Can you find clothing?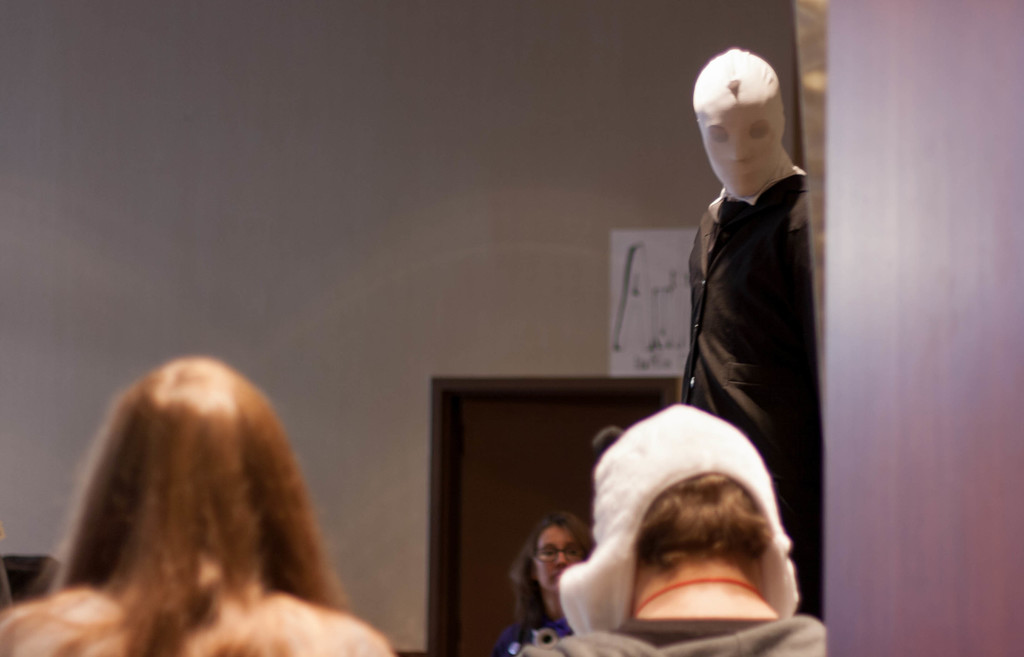
Yes, bounding box: (left=0, top=559, right=399, bottom=656).
